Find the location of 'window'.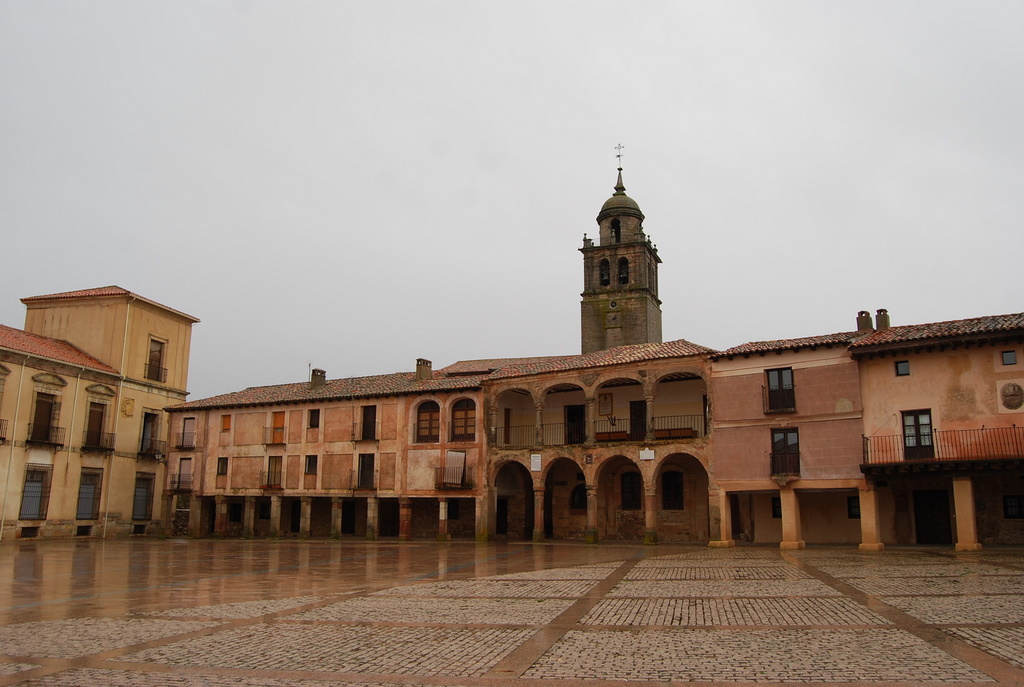
Location: [left=451, top=397, right=478, bottom=444].
